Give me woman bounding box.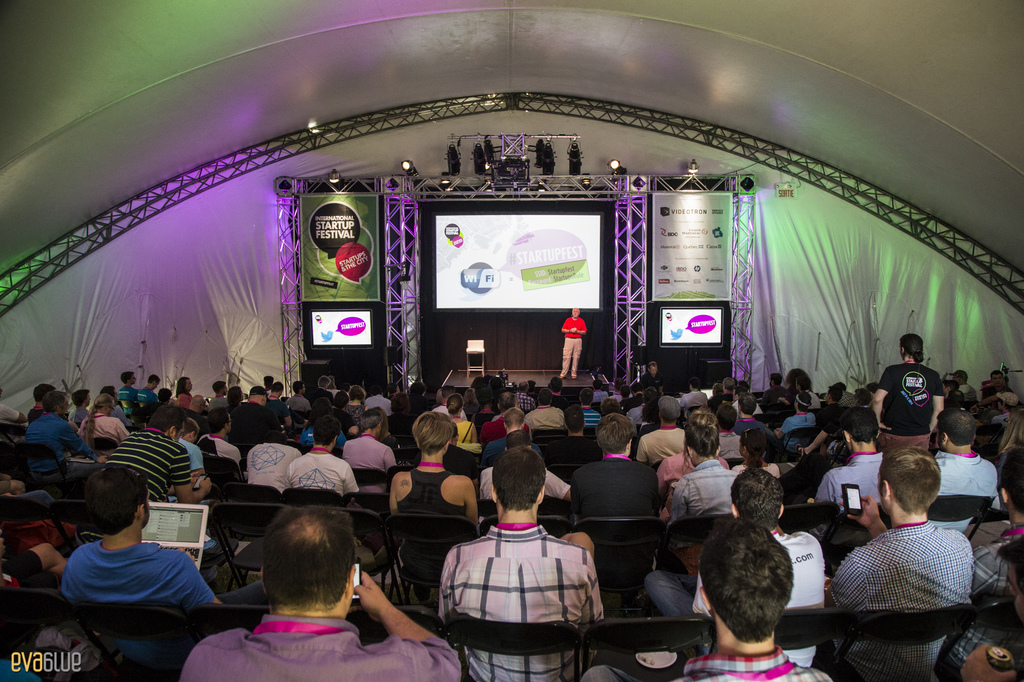
<box>439,395,481,449</box>.
